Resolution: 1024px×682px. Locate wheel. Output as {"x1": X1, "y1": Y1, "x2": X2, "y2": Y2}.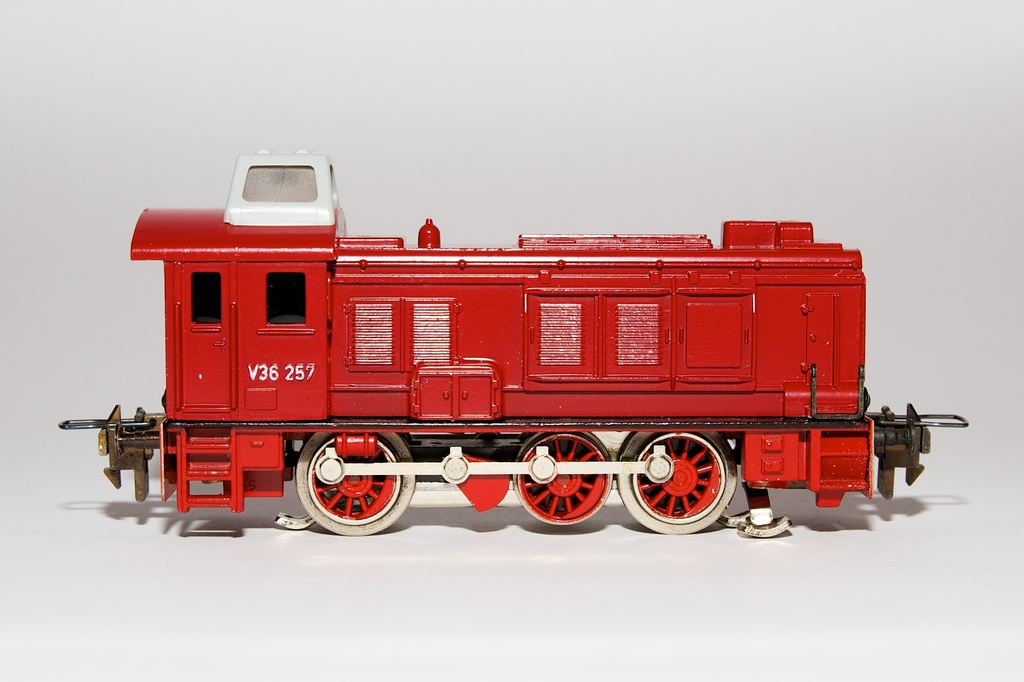
{"x1": 513, "y1": 427, "x2": 612, "y2": 526}.
